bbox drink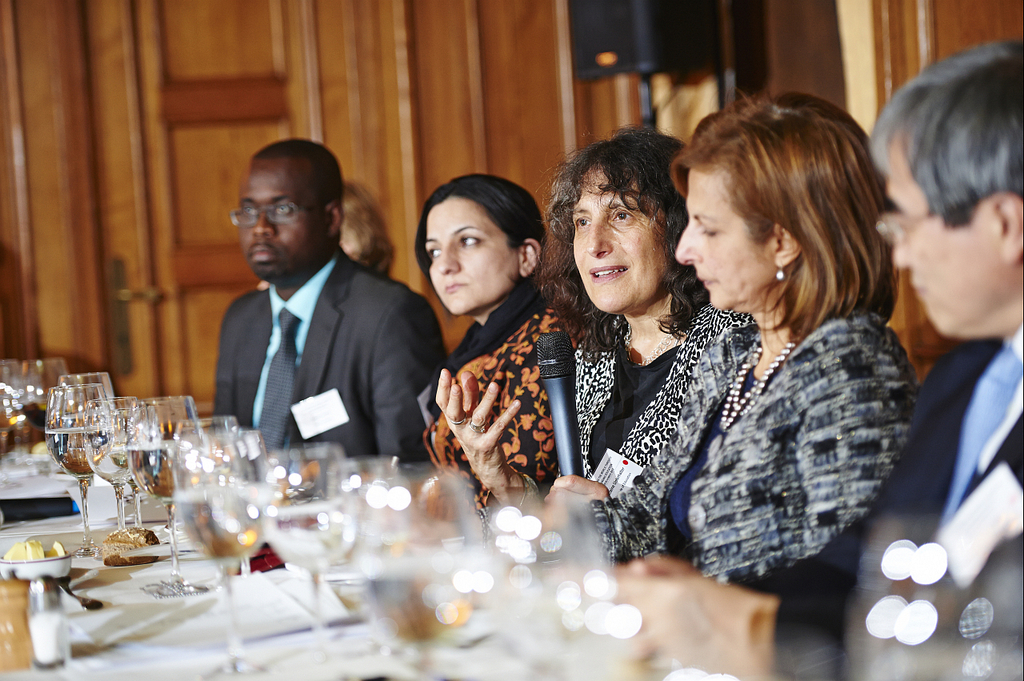
crop(130, 445, 176, 496)
